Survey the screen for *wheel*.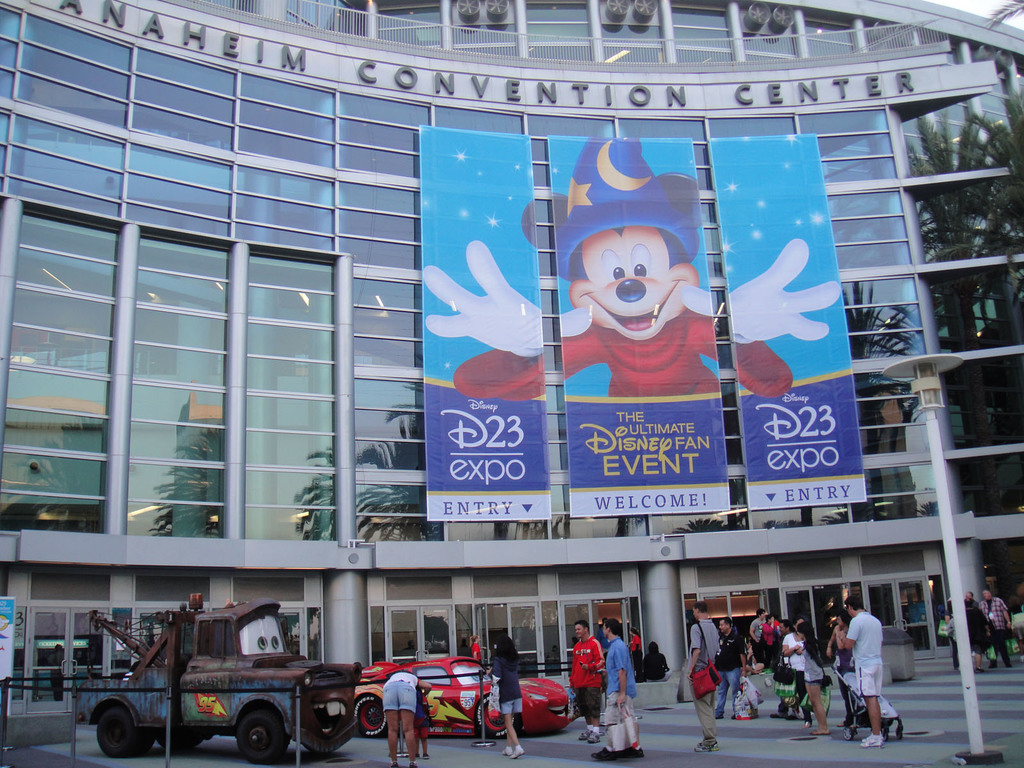
Survey found: 93, 707, 158, 758.
